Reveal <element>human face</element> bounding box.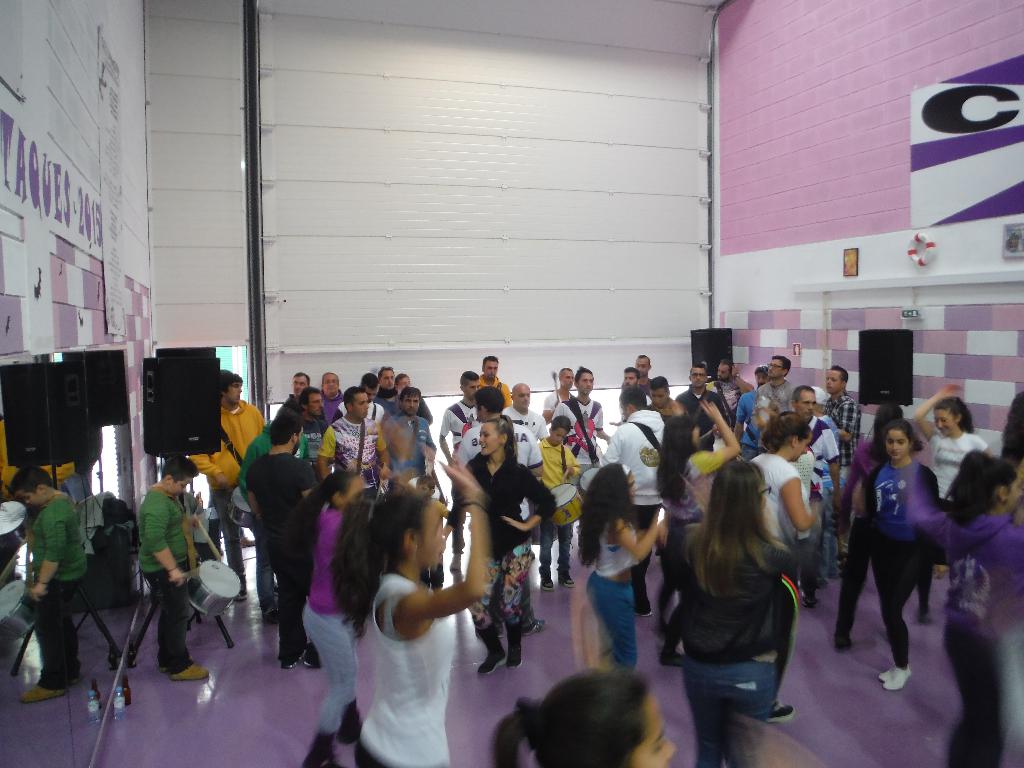
Revealed: <bbox>936, 405, 954, 437</bbox>.
